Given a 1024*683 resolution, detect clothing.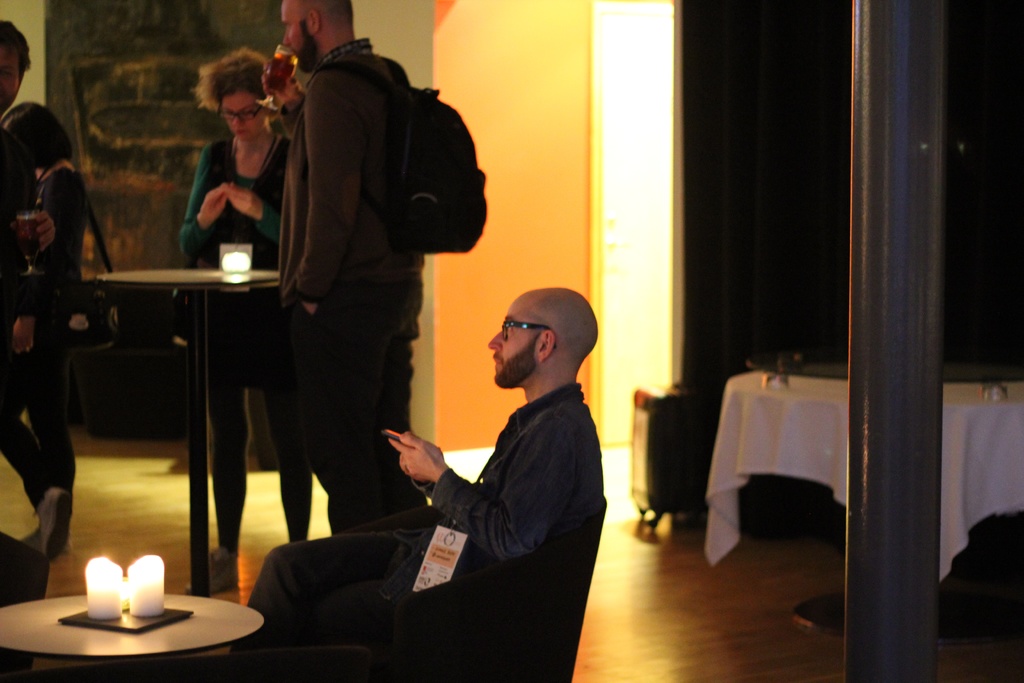
x1=250, y1=384, x2=593, y2=682.
